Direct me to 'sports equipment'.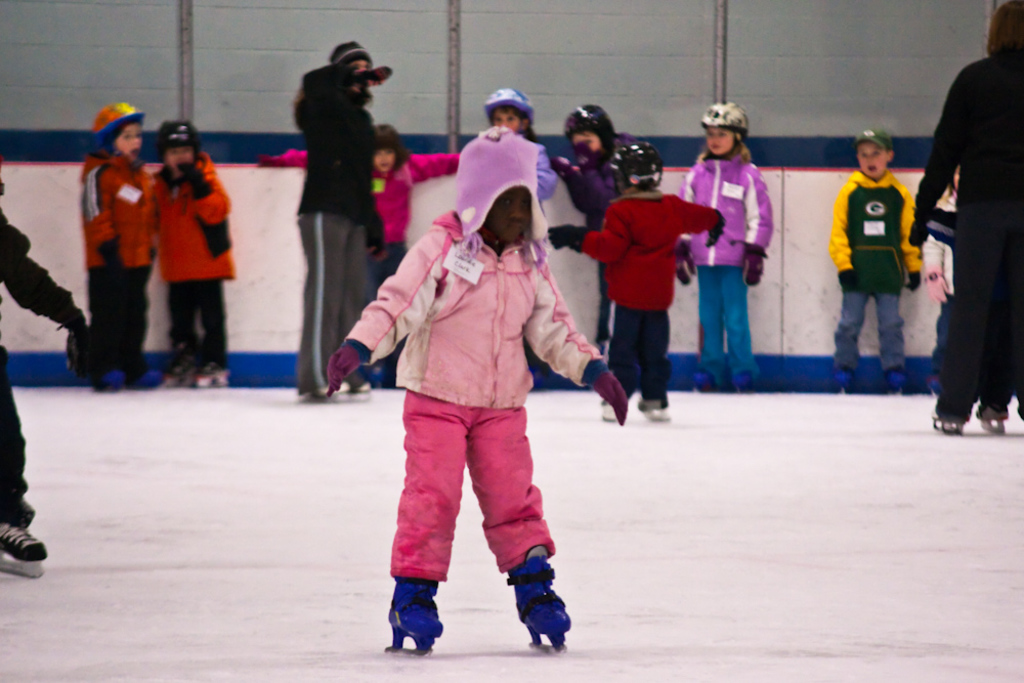
Direction: (x1=504, y1=544, x2=573, y2=657).
